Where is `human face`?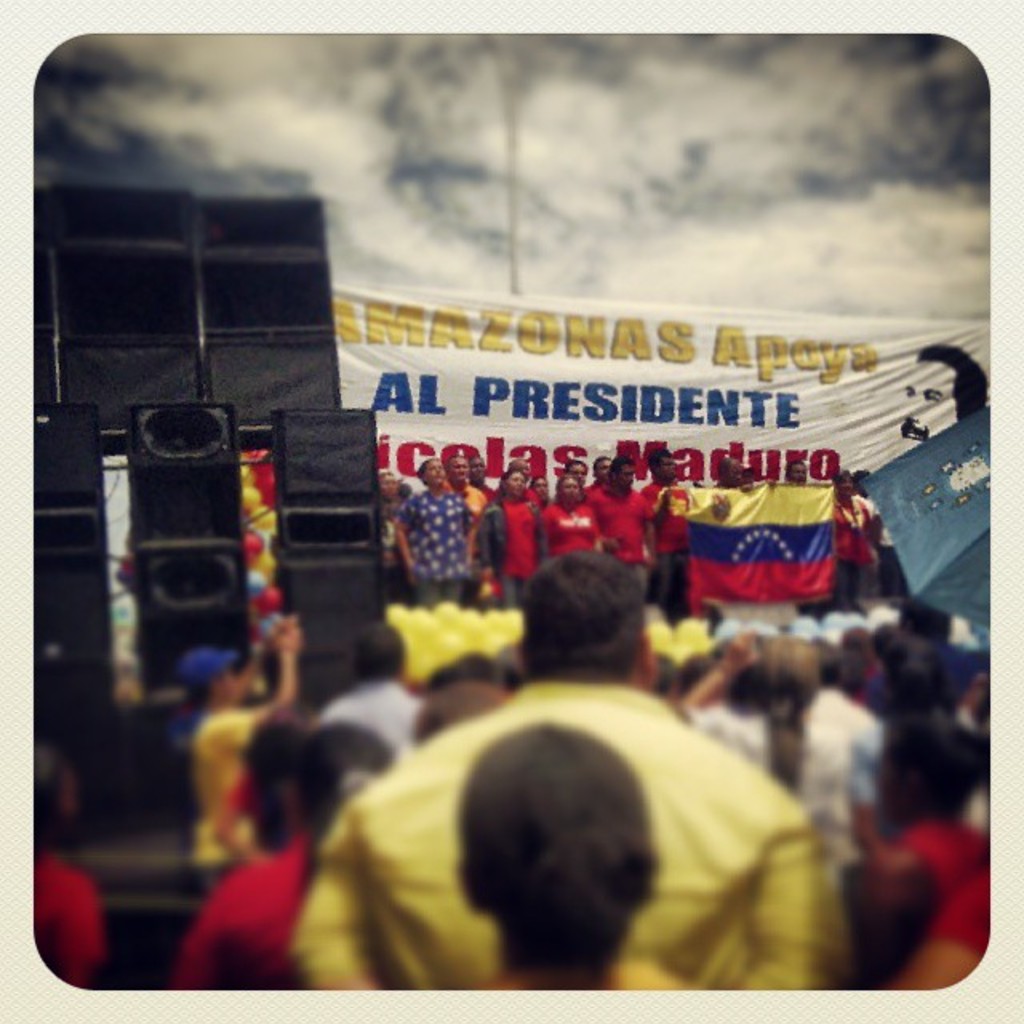
597,461,610,474.
